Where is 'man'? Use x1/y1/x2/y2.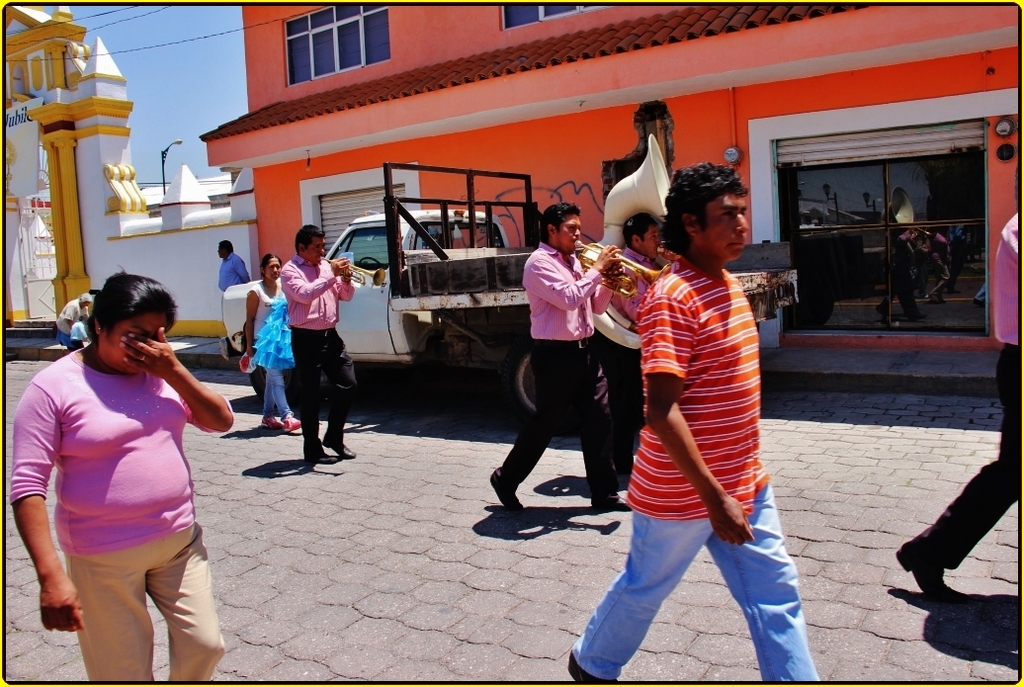
568/163/828/686.
